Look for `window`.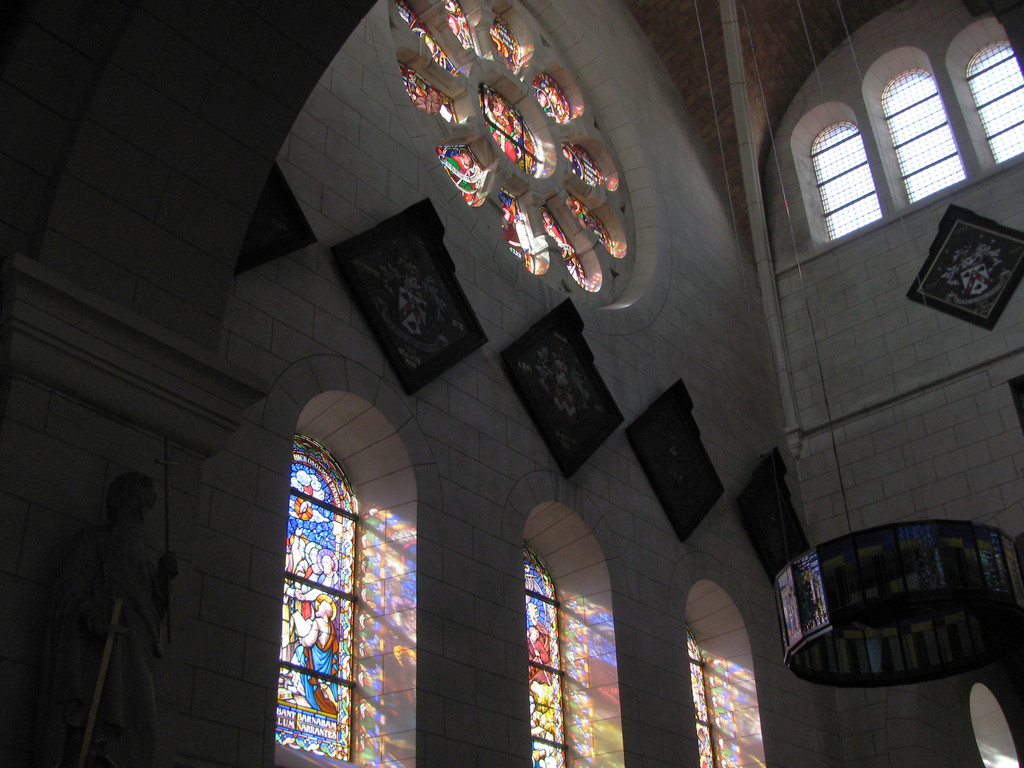
Found: bbox=(444, 0, 480, 53).
